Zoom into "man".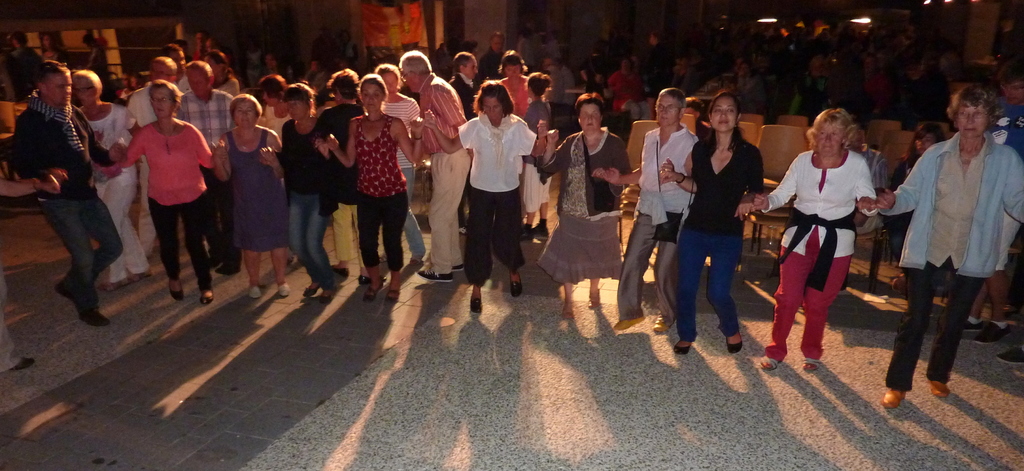
Zoom target: (left=451, top=49, right=480, bottom=114).
